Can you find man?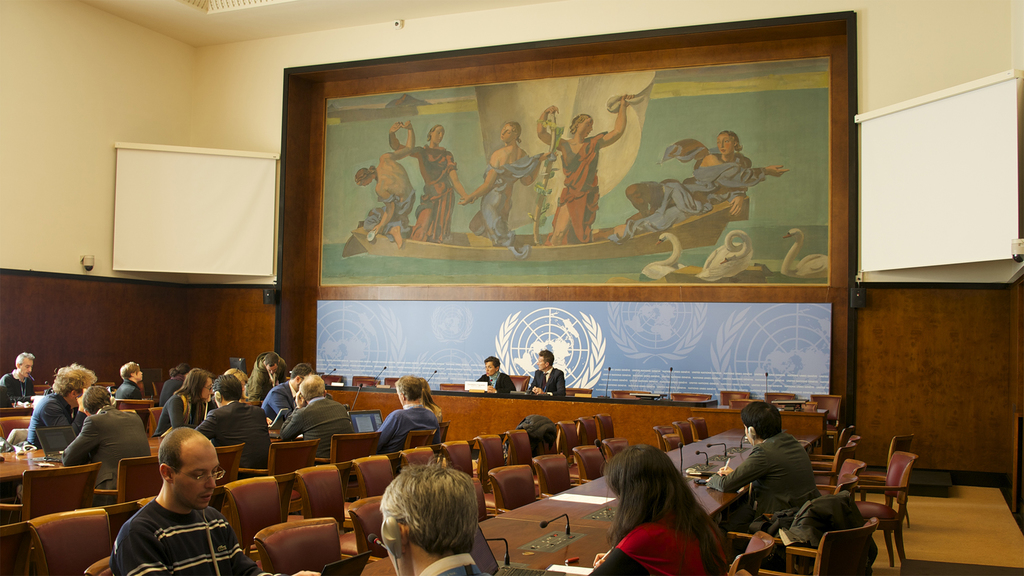
Yes, bounding box: [left=191, top=366, right=275, bottom=489].
